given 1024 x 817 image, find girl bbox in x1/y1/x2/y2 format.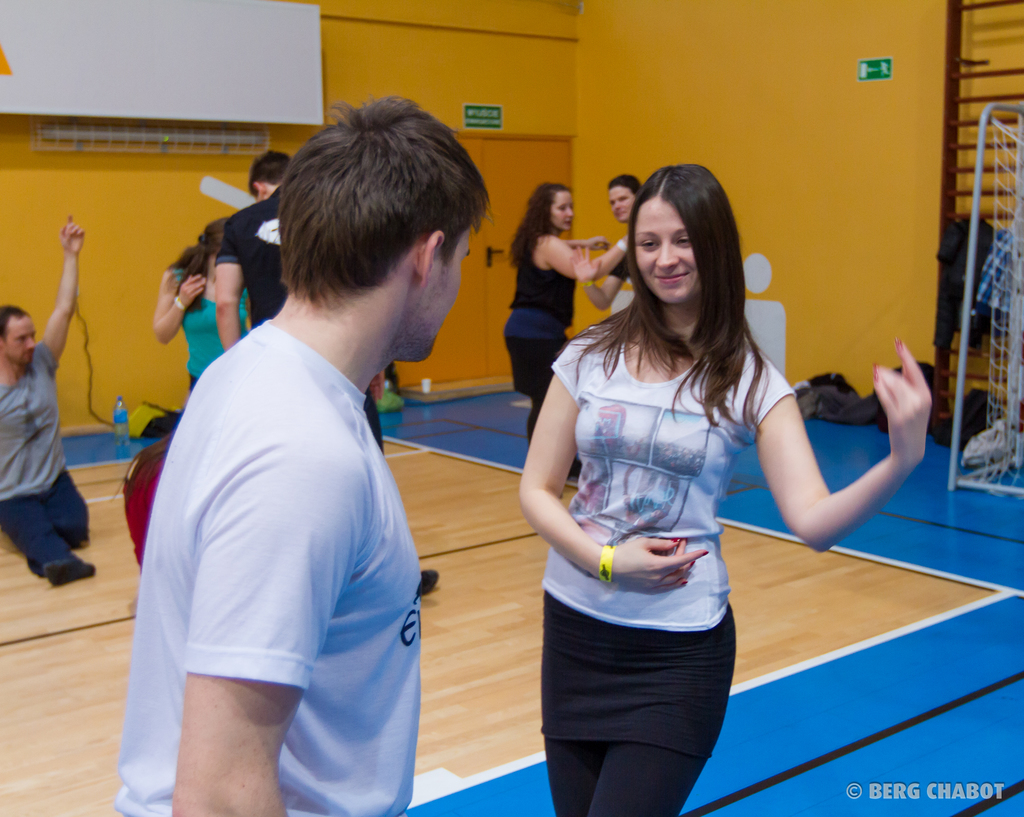
152/219/246/384.
